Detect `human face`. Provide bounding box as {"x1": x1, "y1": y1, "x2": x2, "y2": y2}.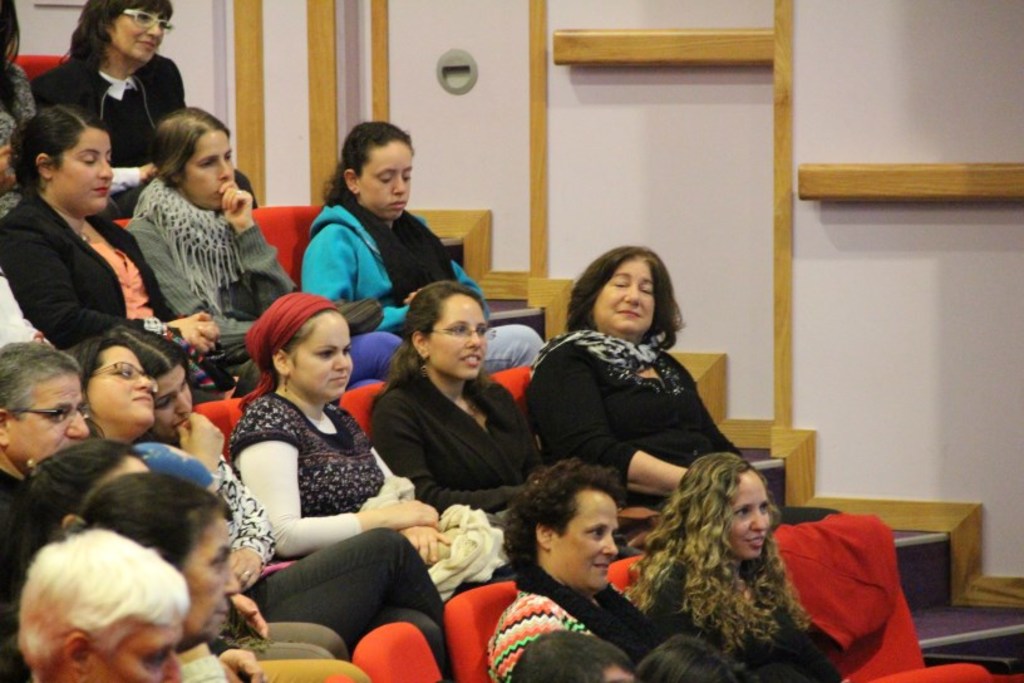
{"x1": 85, "y1": 347, "x2": 154, "y2": 426}.
